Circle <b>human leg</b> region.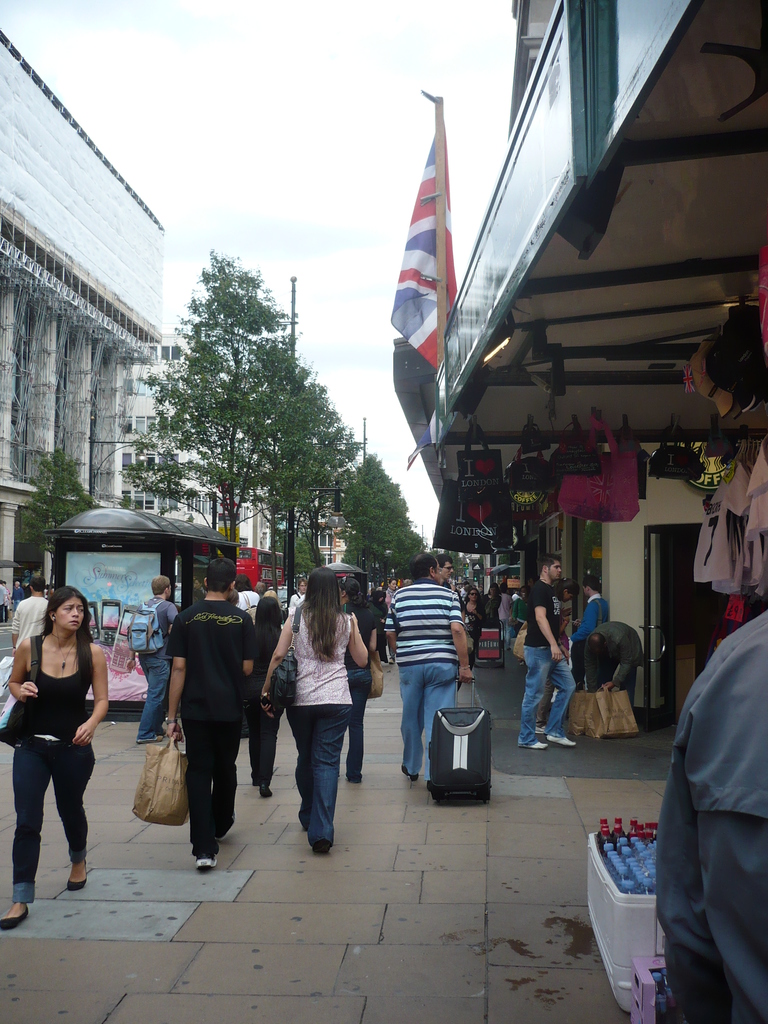
Region: {"x1": 0, "y1": 735, "x2": 51, "y2": 931}.
